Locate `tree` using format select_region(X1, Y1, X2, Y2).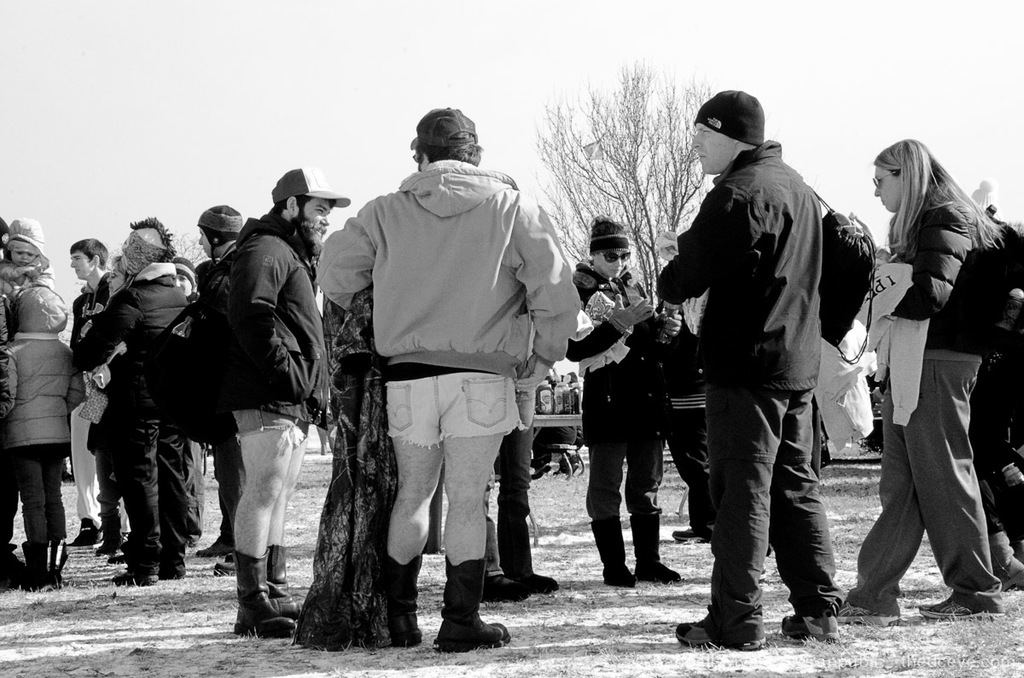
select_region(170, 228, 224, 264).
